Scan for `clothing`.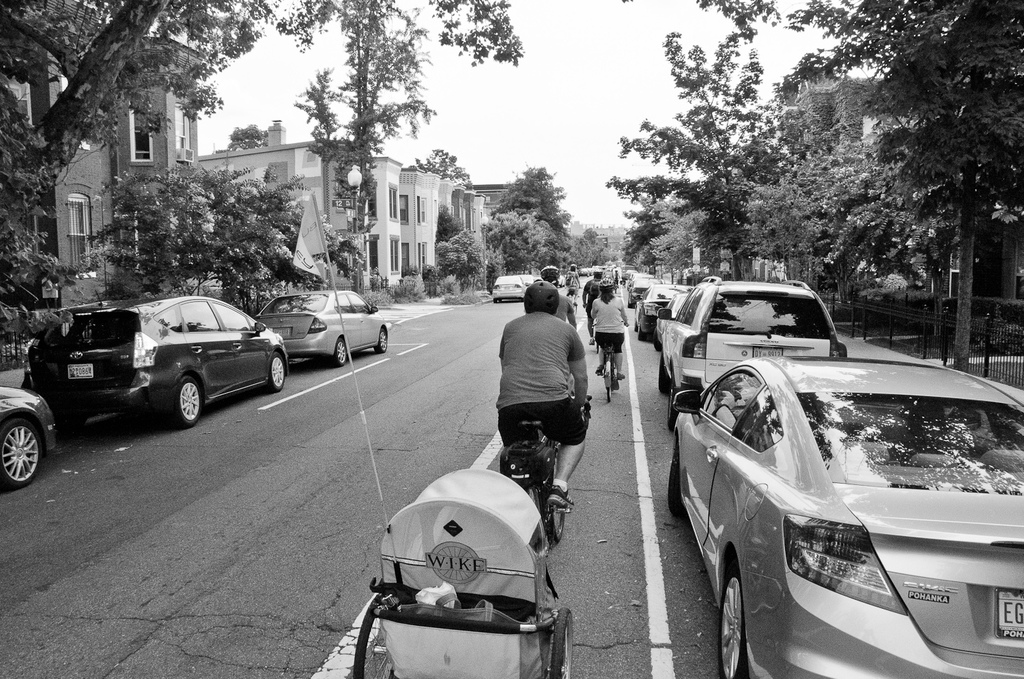
Scan result: rect(565, 269, 577, 290).
